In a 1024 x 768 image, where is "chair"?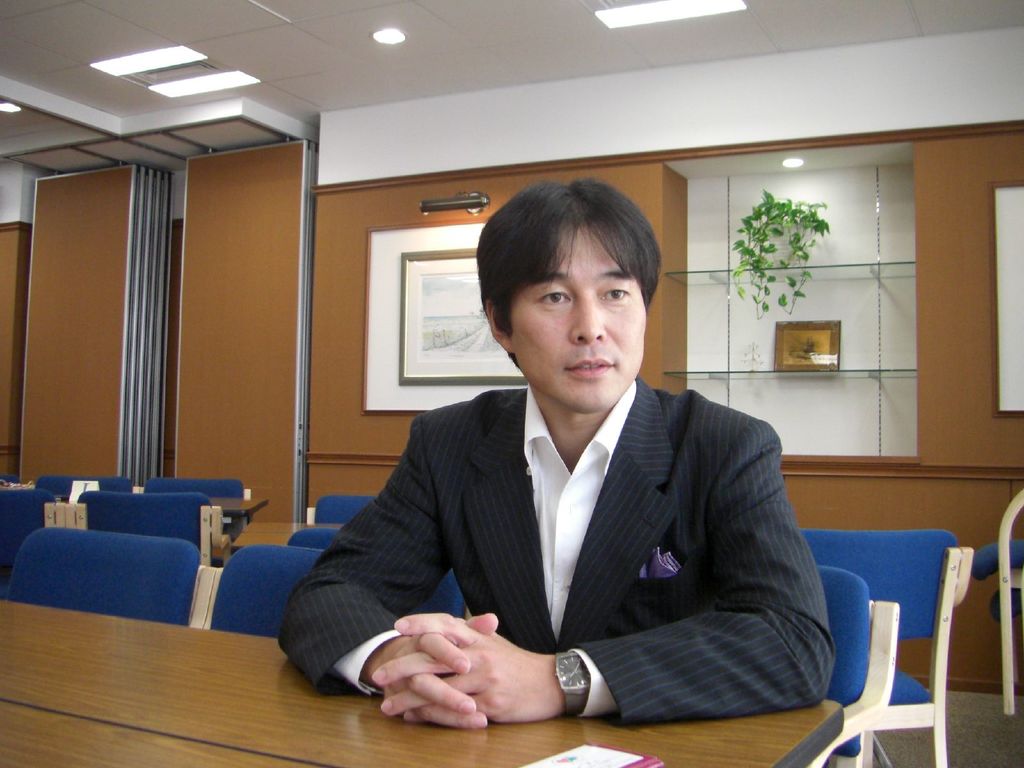
region(797, 525, 976, 767).
